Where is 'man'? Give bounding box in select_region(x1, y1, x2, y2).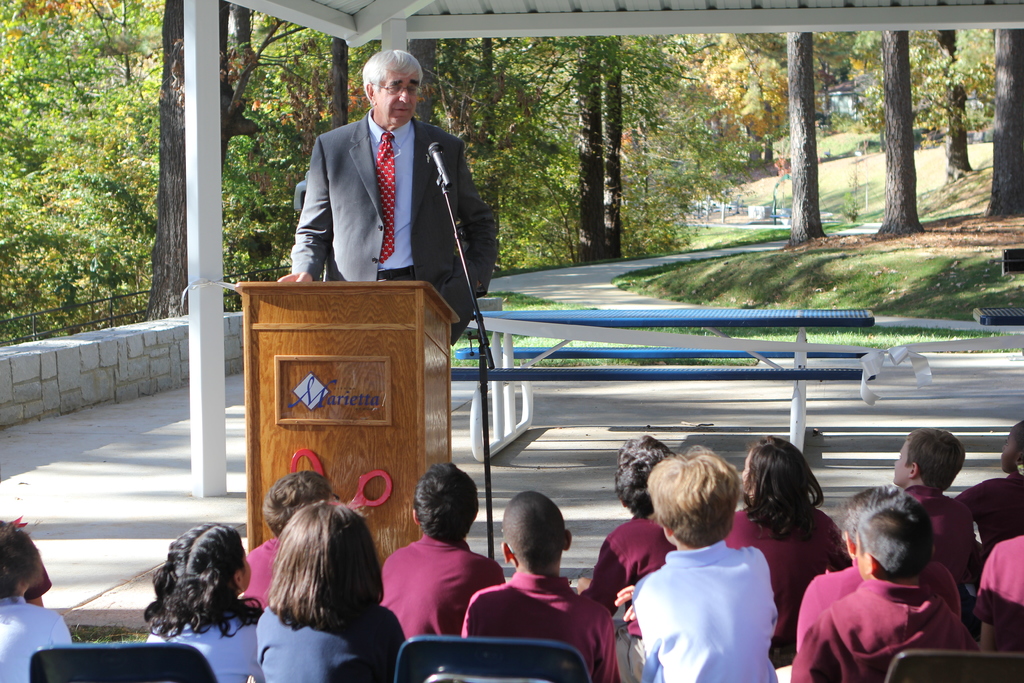
select_region(287, 50, 493, 330).
